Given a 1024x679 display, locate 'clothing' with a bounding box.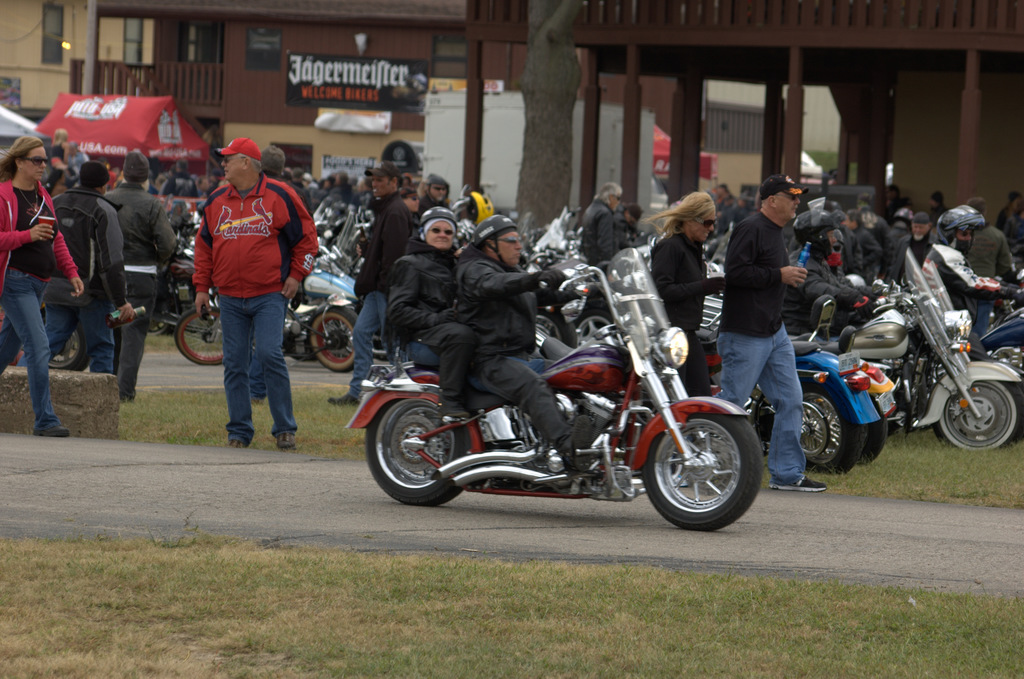
Located: <region>780, 253, 873, 334</region>.
